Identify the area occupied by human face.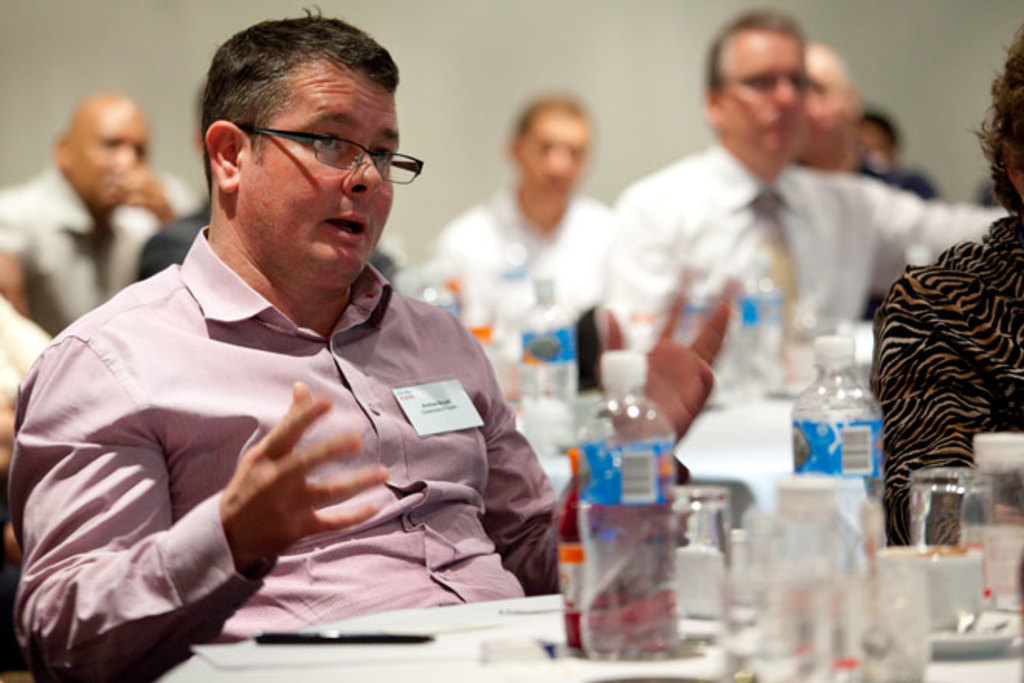
Area: 64,113,144,213.
